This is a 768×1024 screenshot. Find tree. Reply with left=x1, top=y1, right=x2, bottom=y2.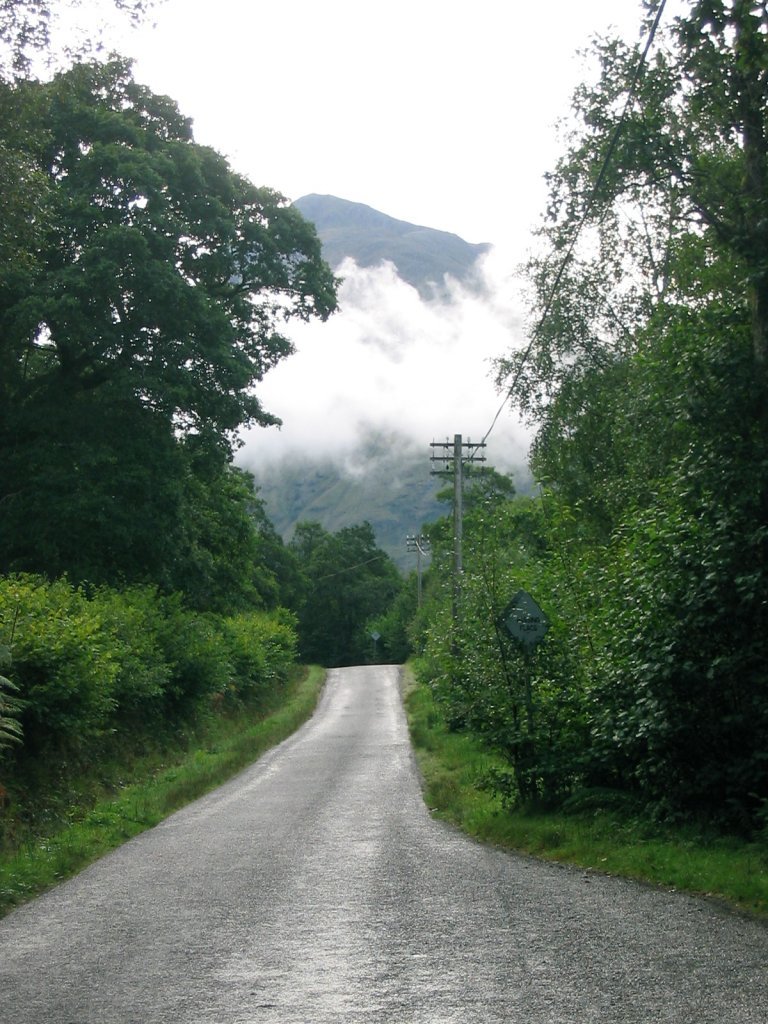
left=0, top=50, right=362, bottom=453.
